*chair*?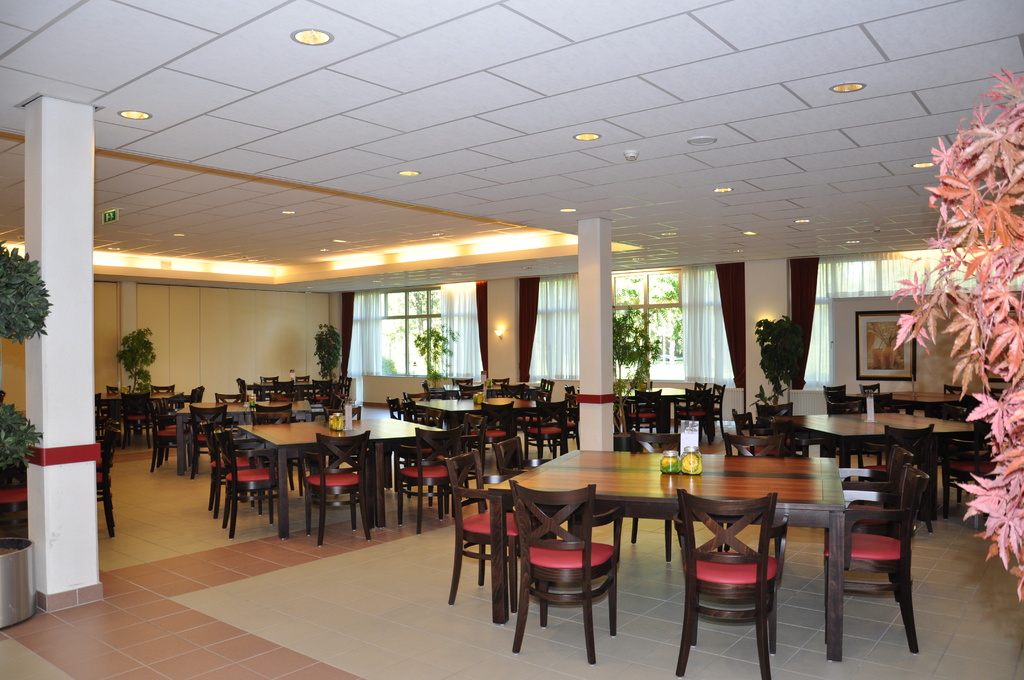
crop(670, 484, 790, 679)
